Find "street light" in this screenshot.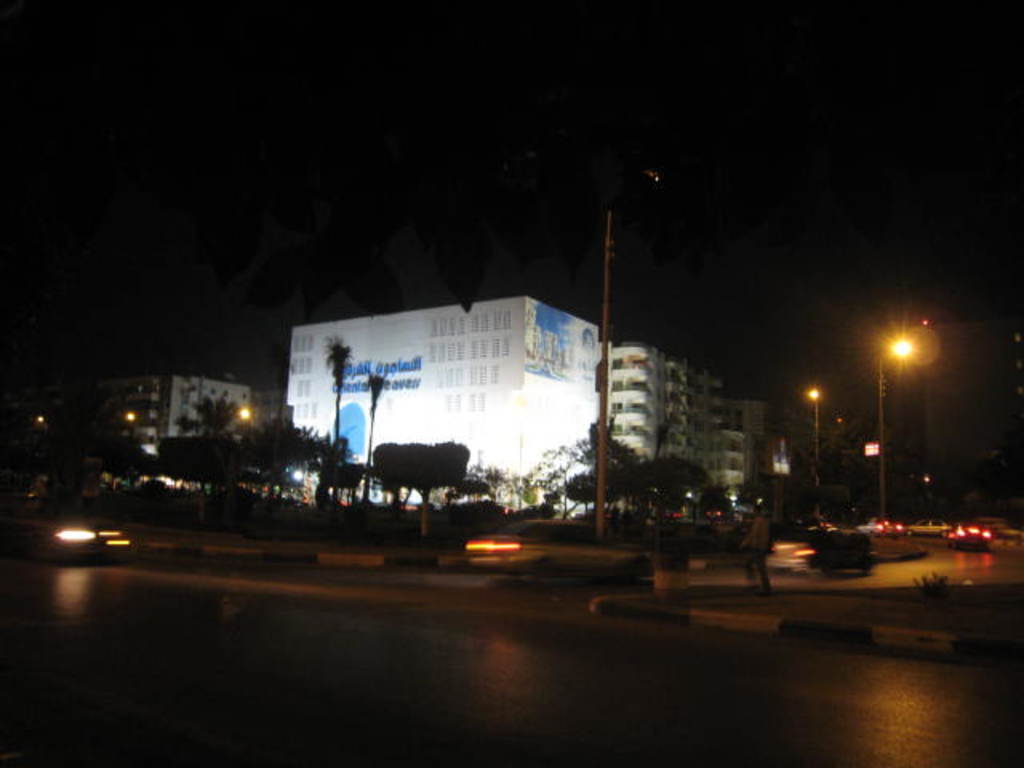
The bounding box for "street light" is {"x1": 806, "y1": 387, "x2": 826, "y2": 510}.
